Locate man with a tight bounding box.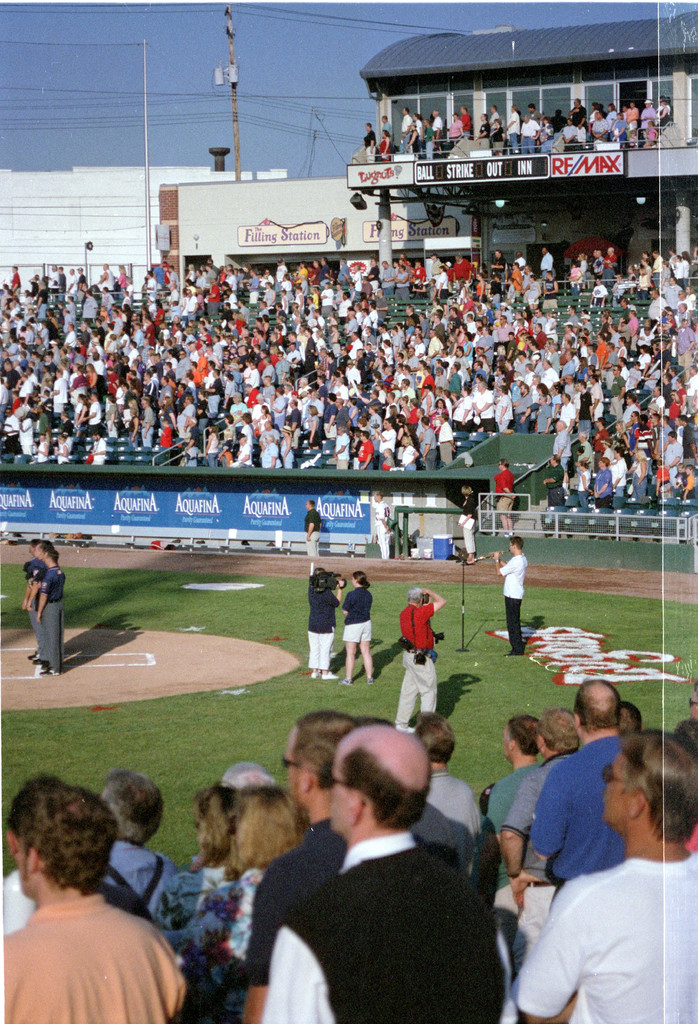
box=[543, 452, 567, 509].
